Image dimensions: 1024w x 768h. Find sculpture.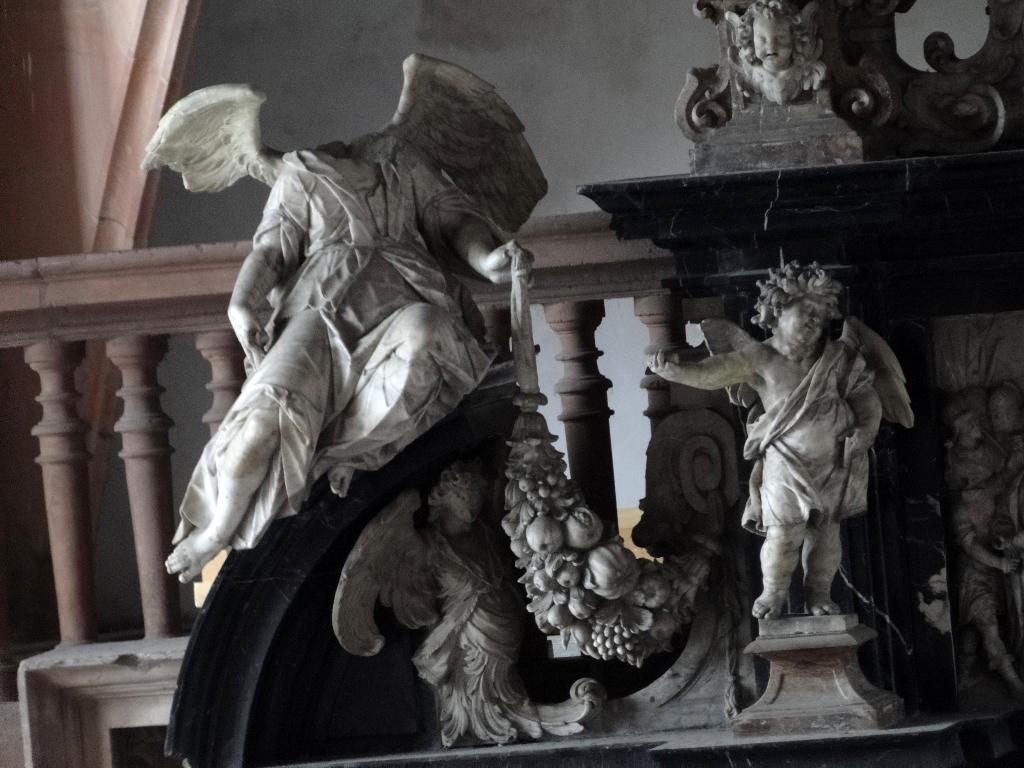
Rect(139, 45, 554, 636).
